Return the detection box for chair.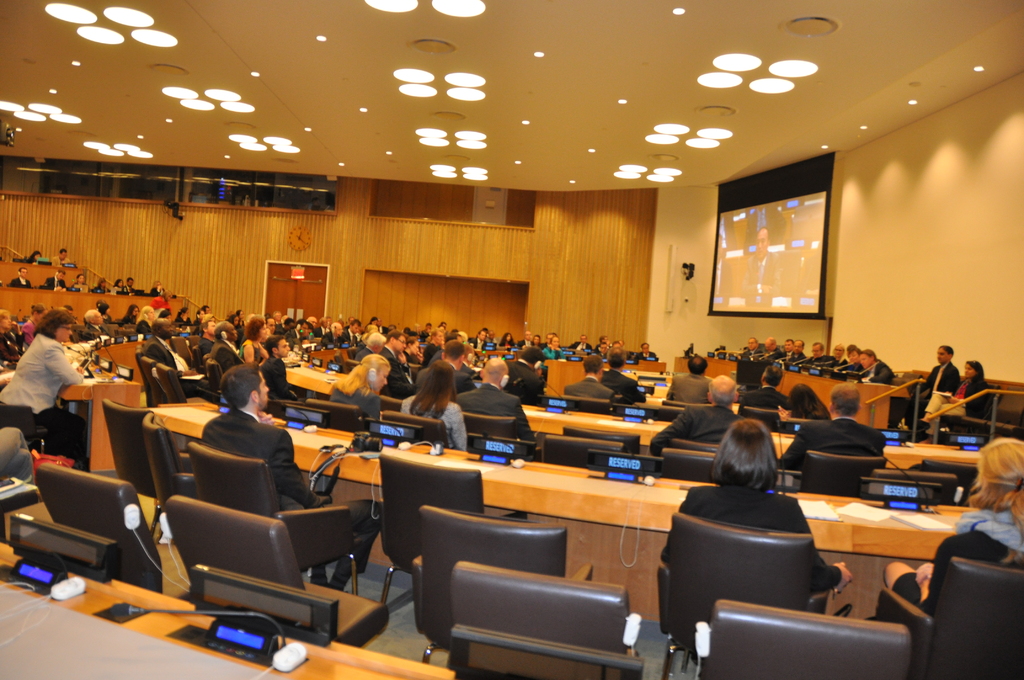
box(408, 512, 600, 660).
